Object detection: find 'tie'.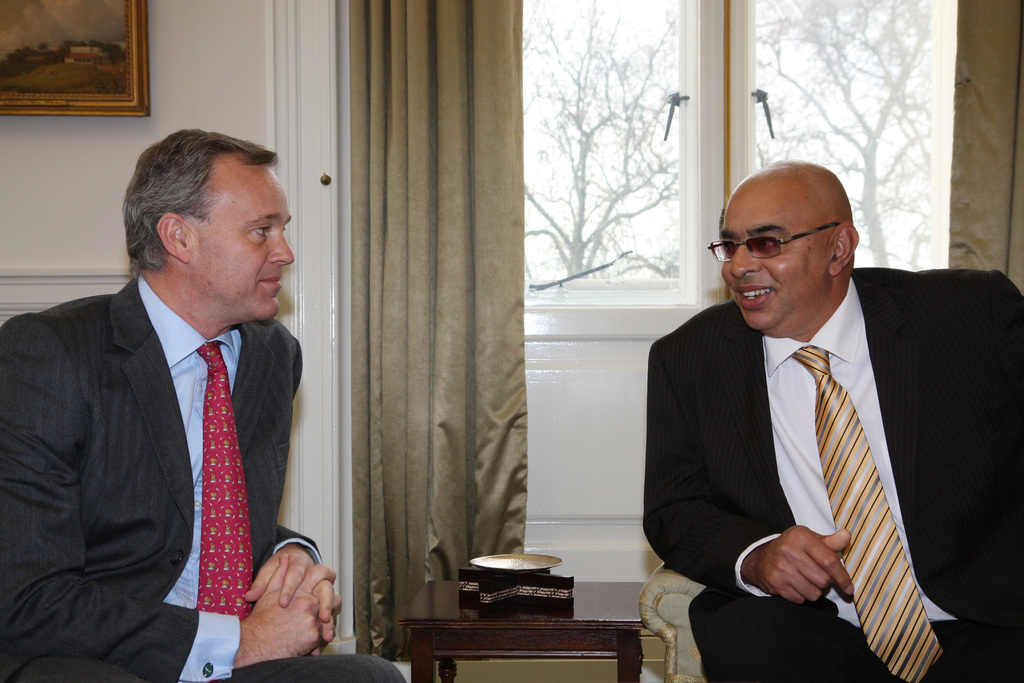
[x1=193, y1=344, x2=257, y2=621].
